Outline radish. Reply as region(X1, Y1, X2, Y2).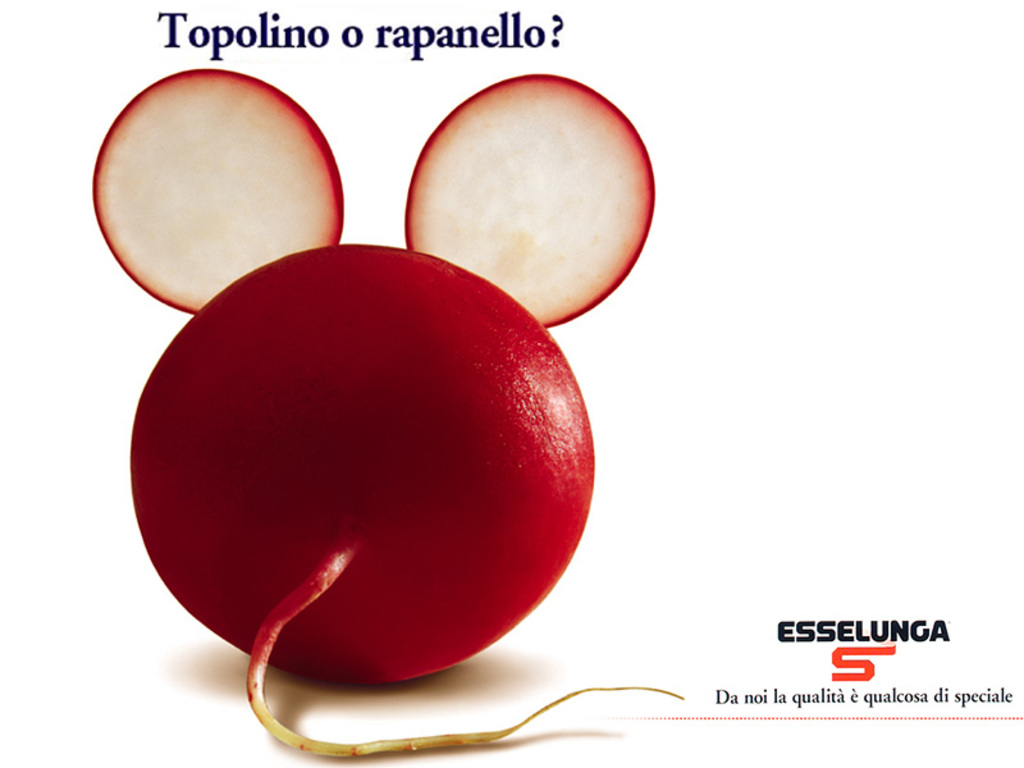
region(399, 70, 654, 328).
